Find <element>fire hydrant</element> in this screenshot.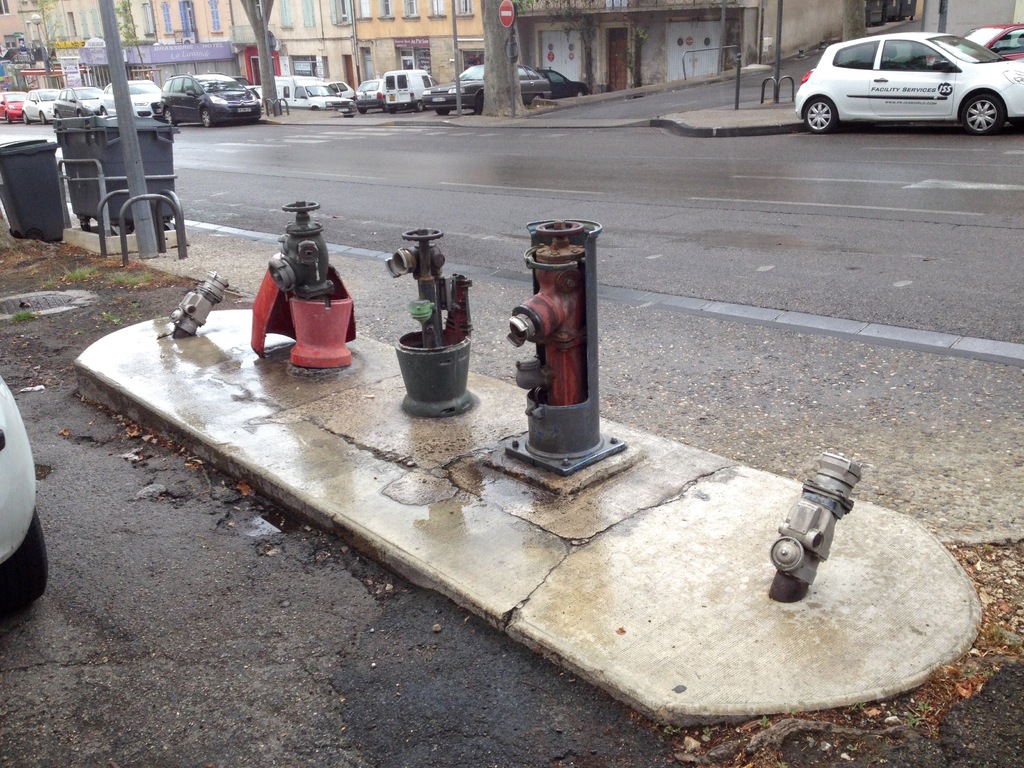
The bounding box for <element>fire hydrant</element> is <bbox>385, 228, 476, 422</bbox>.
